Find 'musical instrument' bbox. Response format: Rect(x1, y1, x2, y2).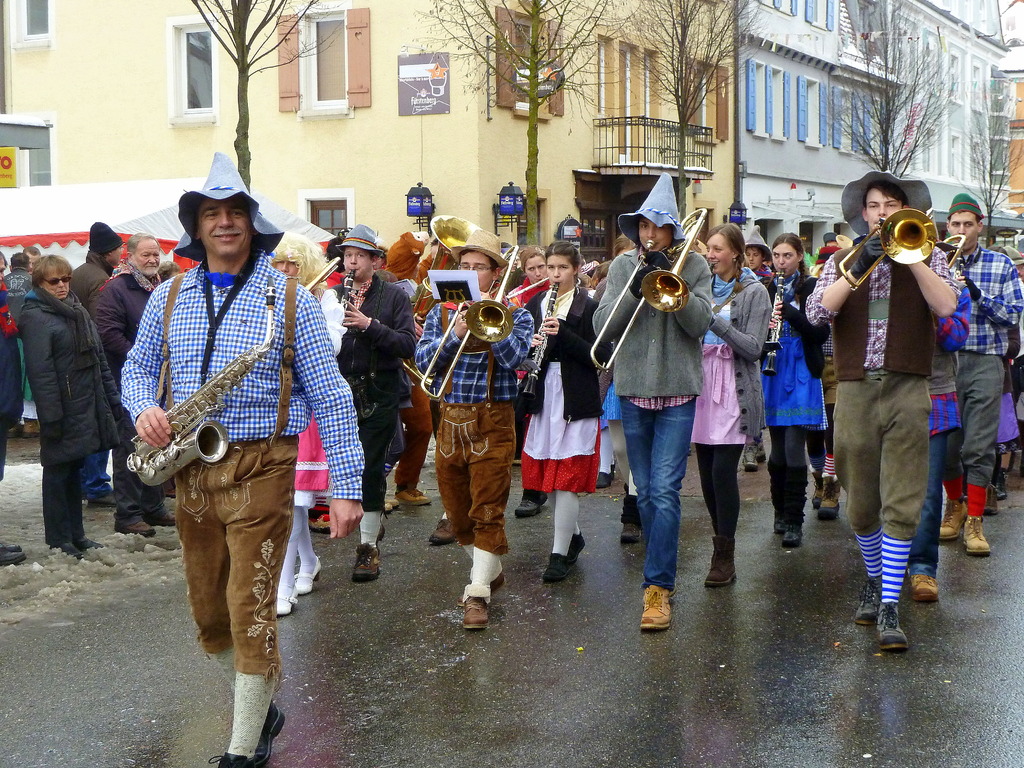
Rect(766, 266, 783, 379).
